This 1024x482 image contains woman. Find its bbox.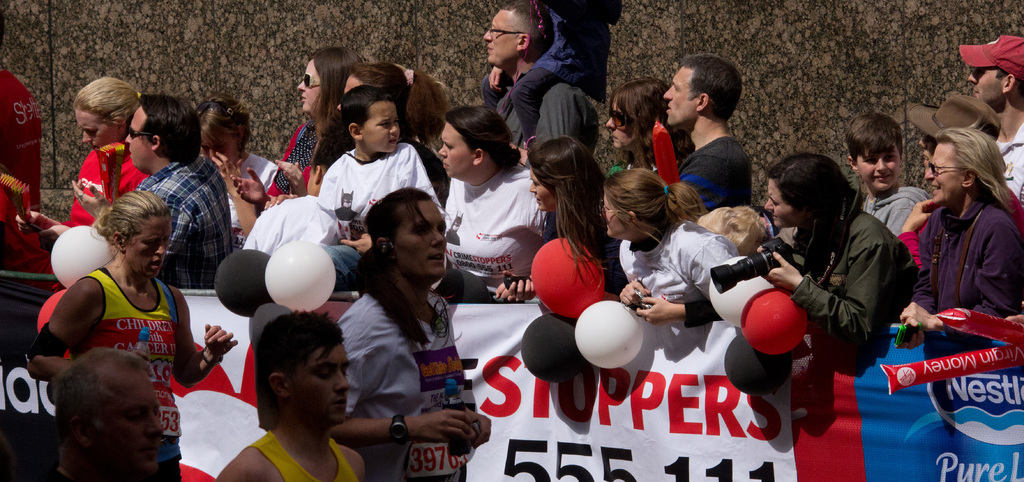
(left=595, top=162, right=746, bottom=336).
